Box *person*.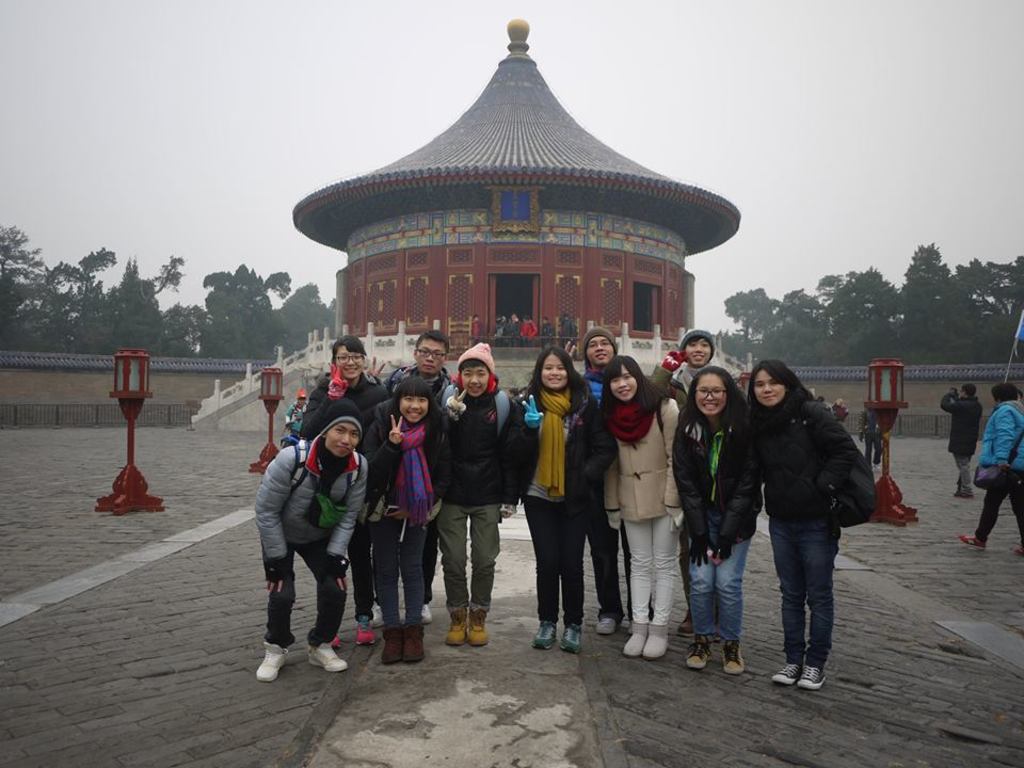
box(389, 329, 448, 627).
